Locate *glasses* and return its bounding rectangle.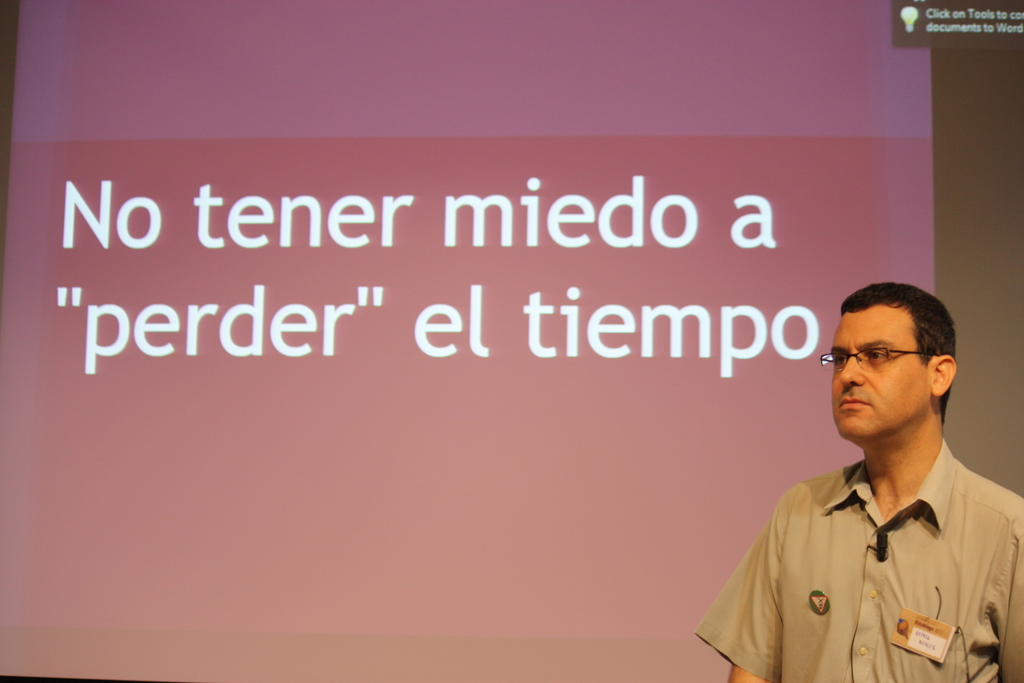
(817, 345, 939, 374).
